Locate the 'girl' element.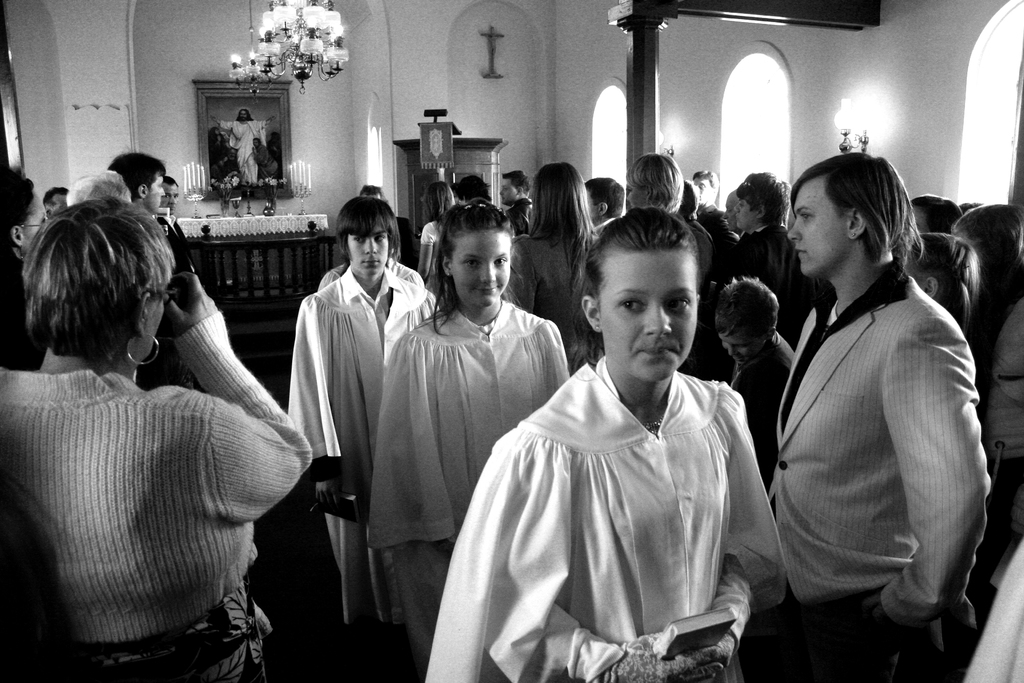
Element bbox: 621,152,684,213.
